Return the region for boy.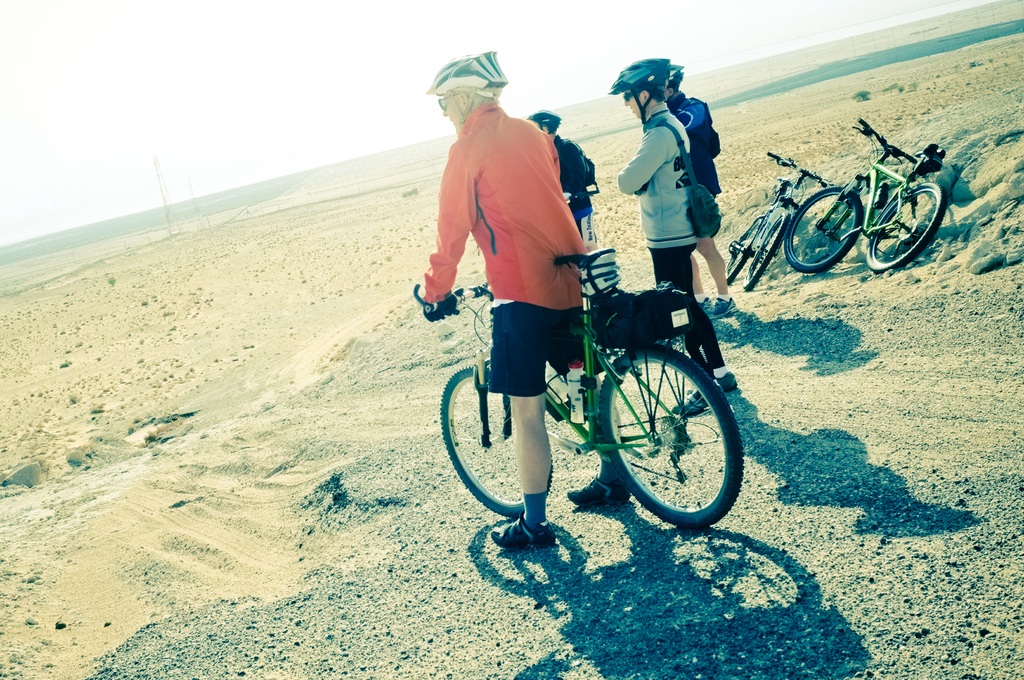
{"left": 618, "top": 54, "right": 736, "bottom": 415}.
